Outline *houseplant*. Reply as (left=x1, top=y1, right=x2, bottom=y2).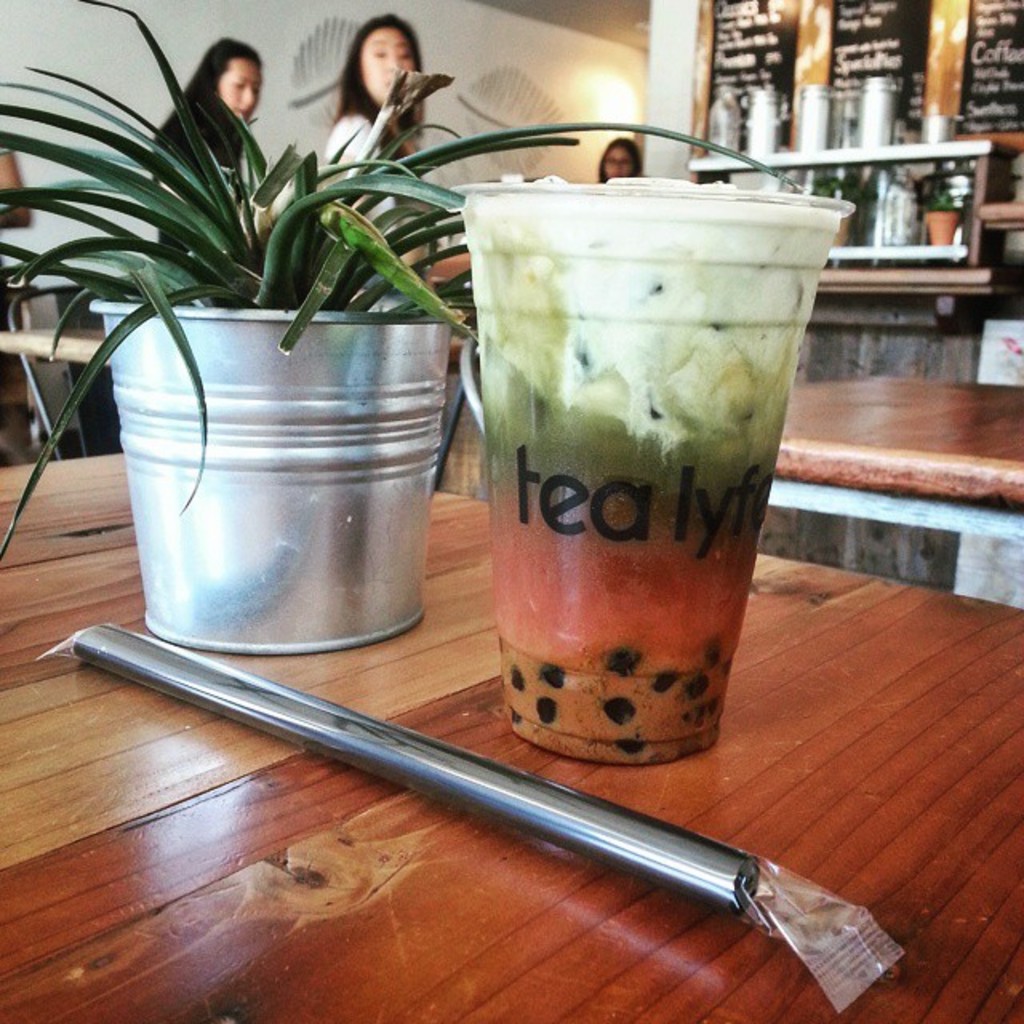
(left=0, top=3, right=810, bottom=669).
